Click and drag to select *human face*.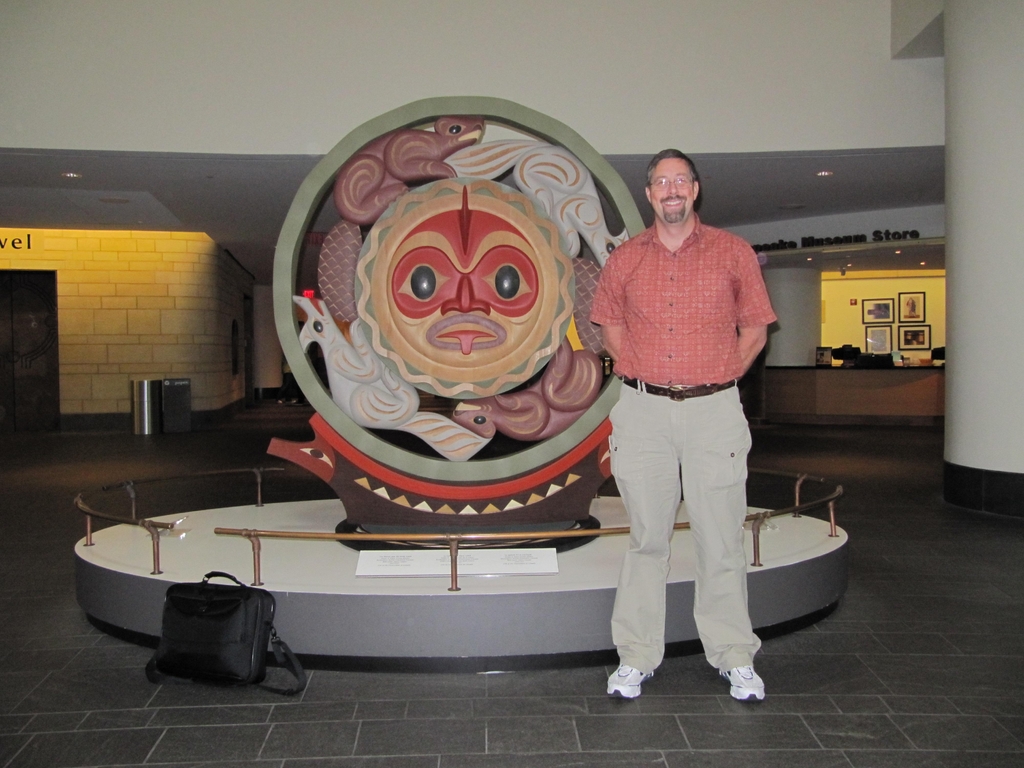
Selection: x1=642 y1=157 x2=692 y2=225.
